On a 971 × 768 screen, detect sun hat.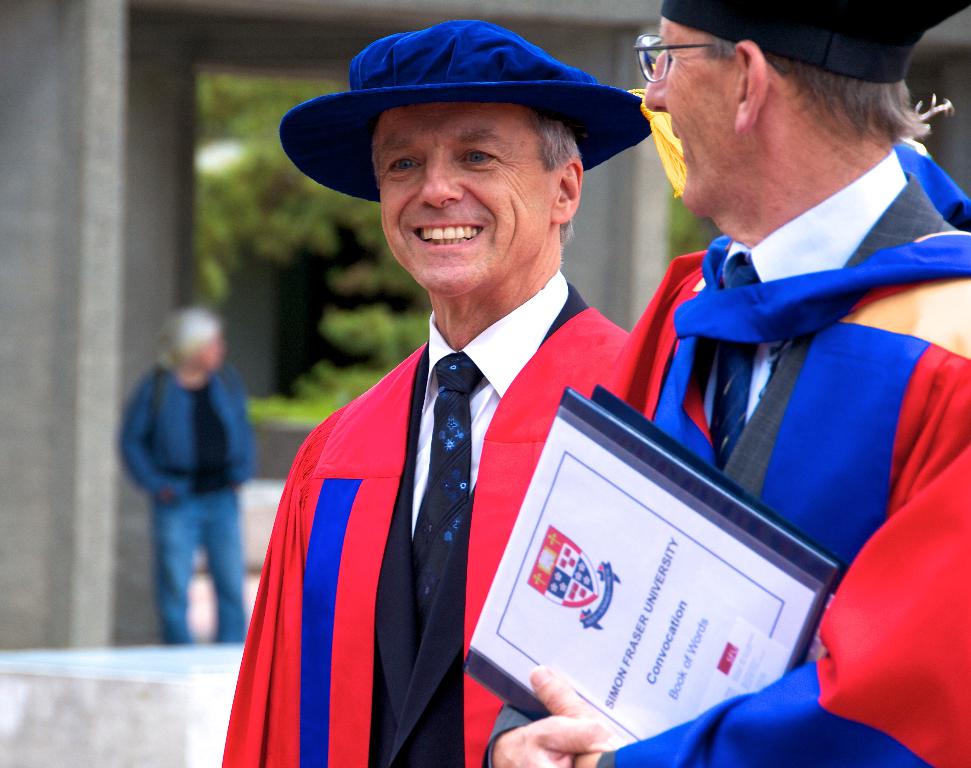
region(277, 19, 653, 208).
